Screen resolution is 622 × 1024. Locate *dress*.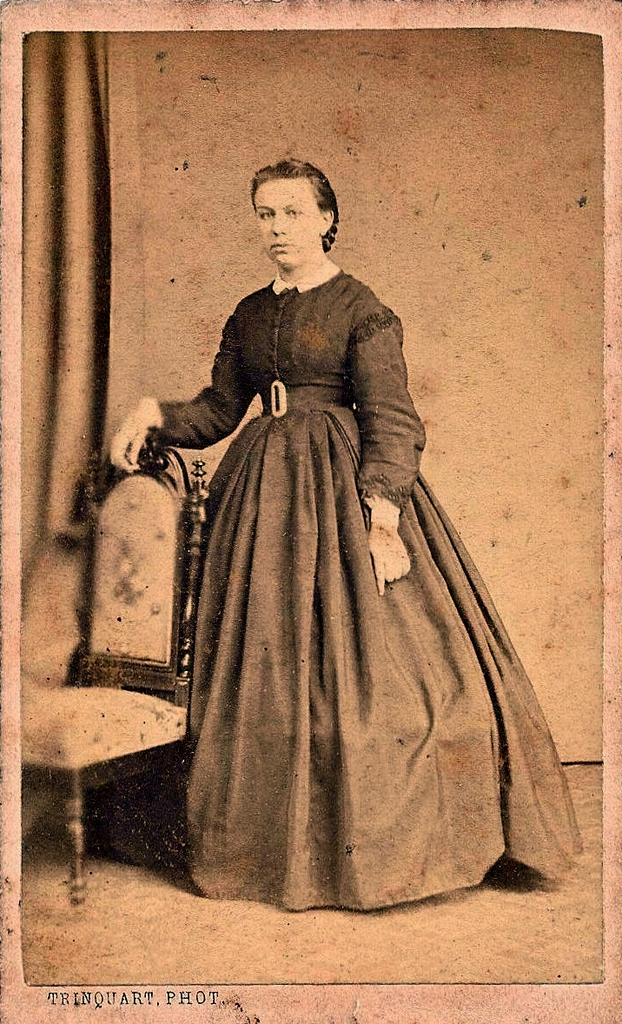
x1=153 y1=260 x2=582 y2=908.
